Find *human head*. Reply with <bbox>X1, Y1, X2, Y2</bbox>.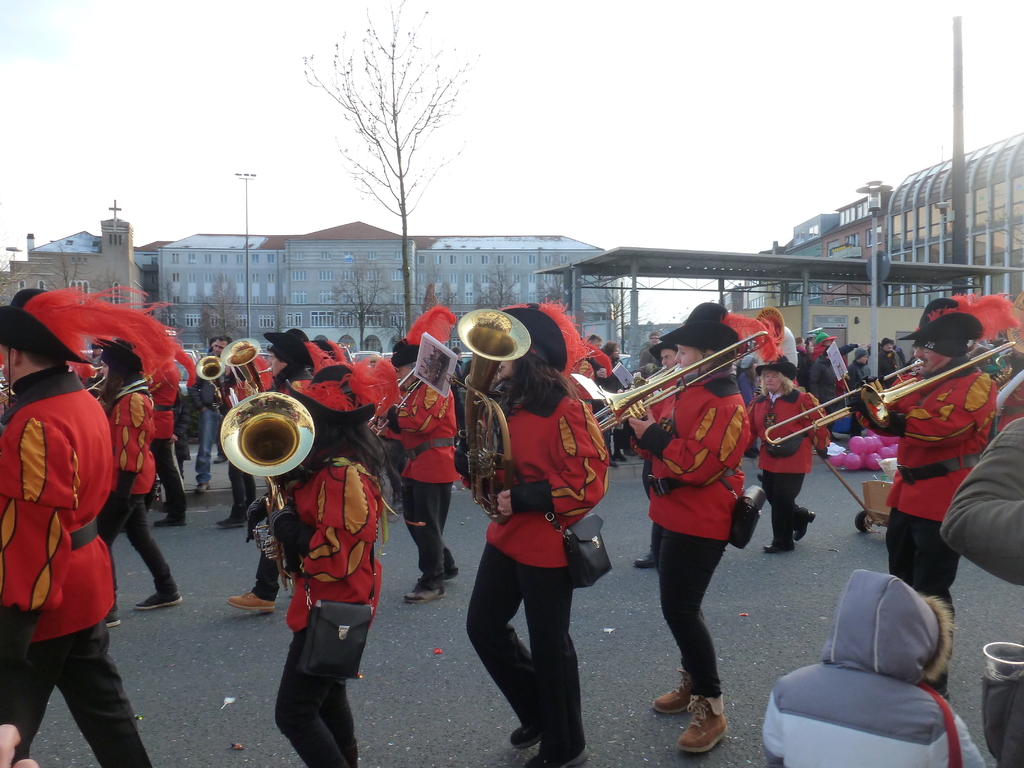
<bbox>277, 363, 396, 461</bbox>.
